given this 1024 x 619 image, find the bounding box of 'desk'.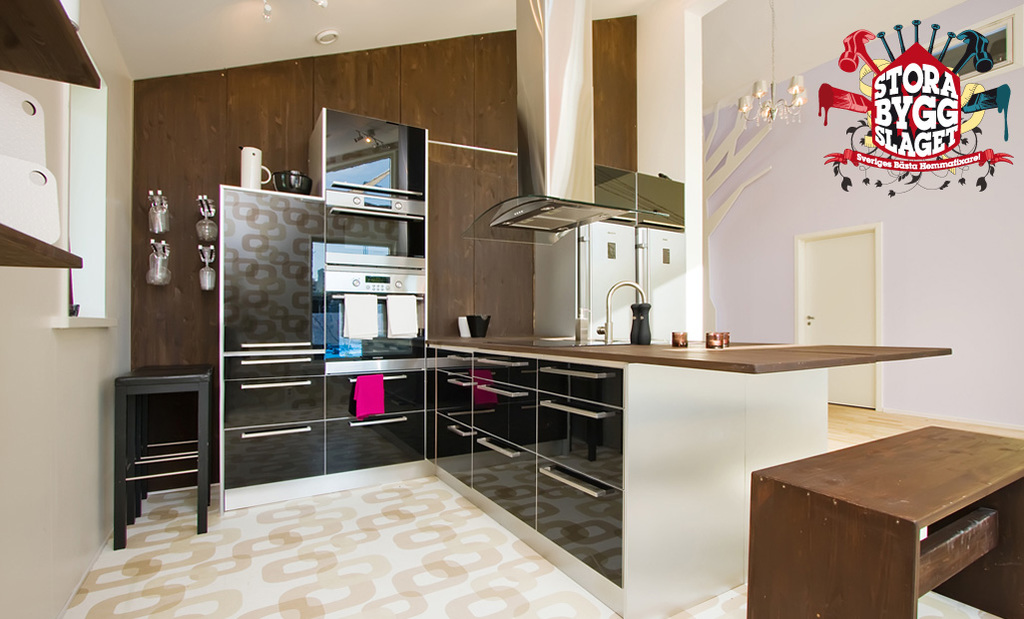
746,428,1023,618.
